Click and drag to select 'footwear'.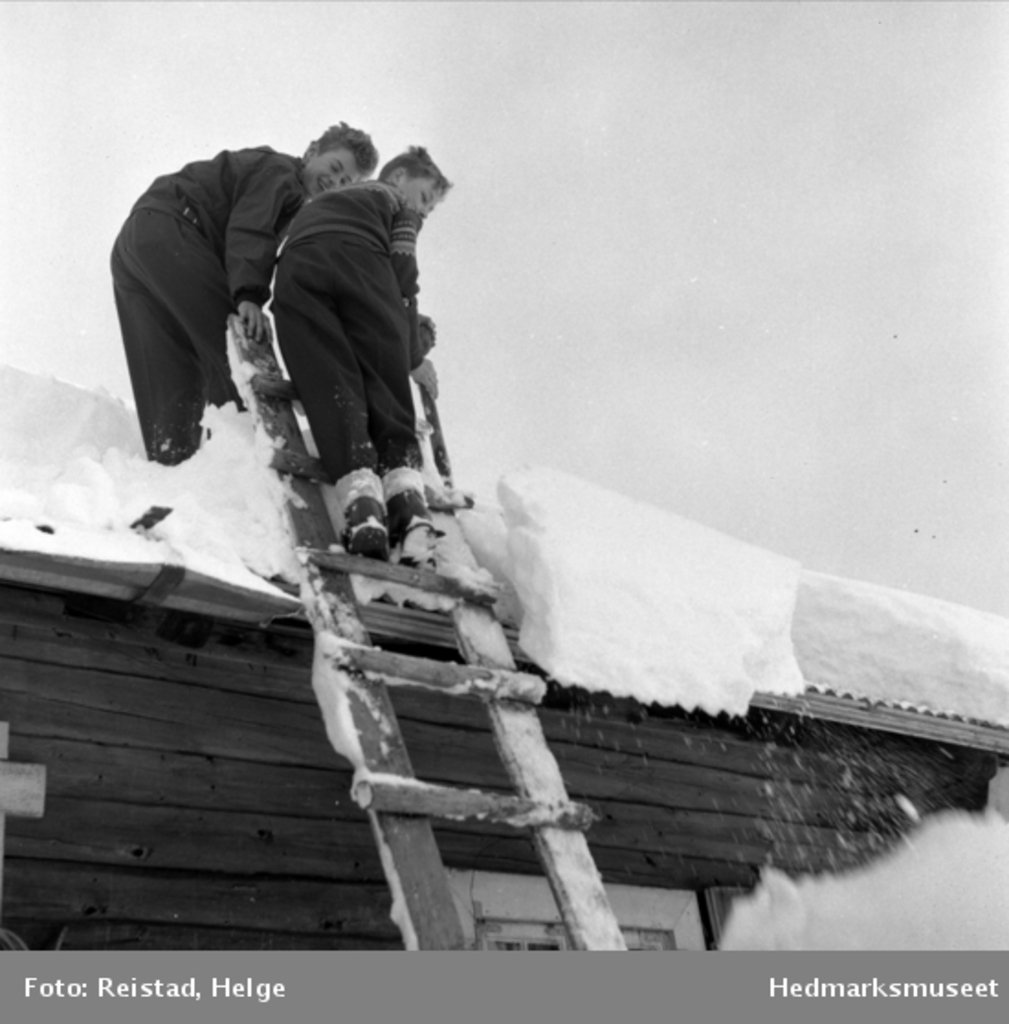
Selection: bbox=(400, 503, 504, 596).
